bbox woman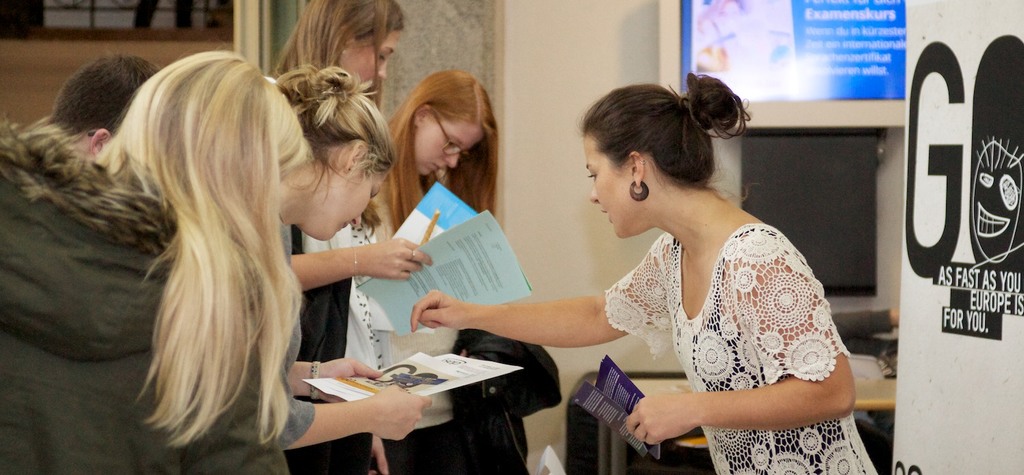
<box>535,70,864,465</box>
